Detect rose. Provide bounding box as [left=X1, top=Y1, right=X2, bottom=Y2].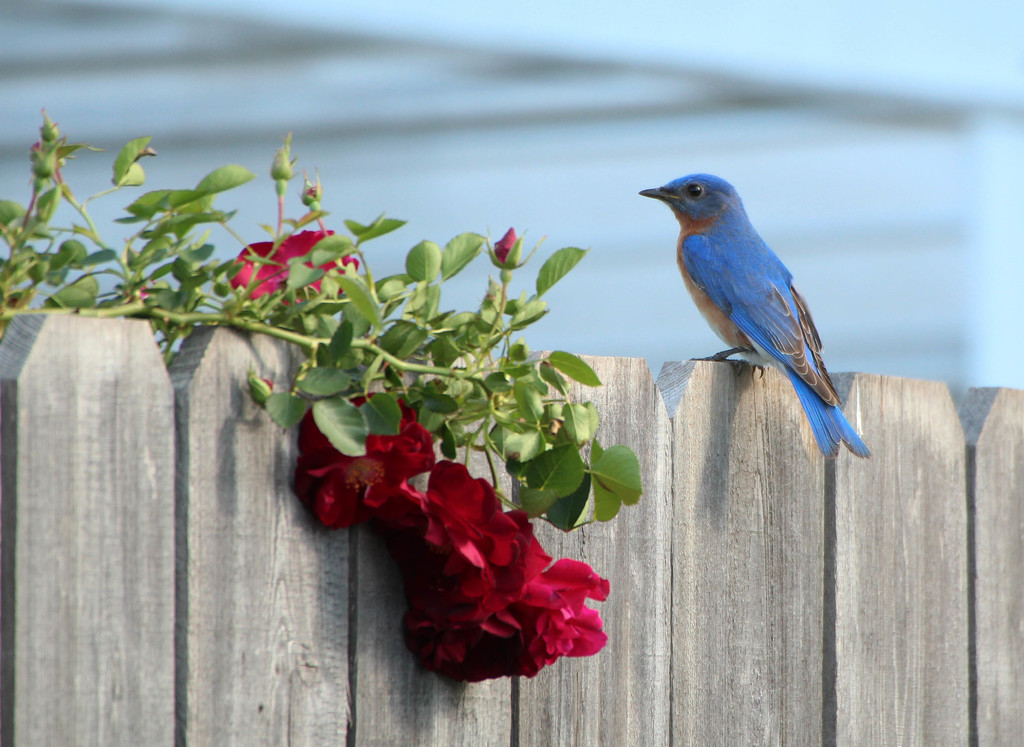
[left=370, top=457, right=519, bottom=588].
